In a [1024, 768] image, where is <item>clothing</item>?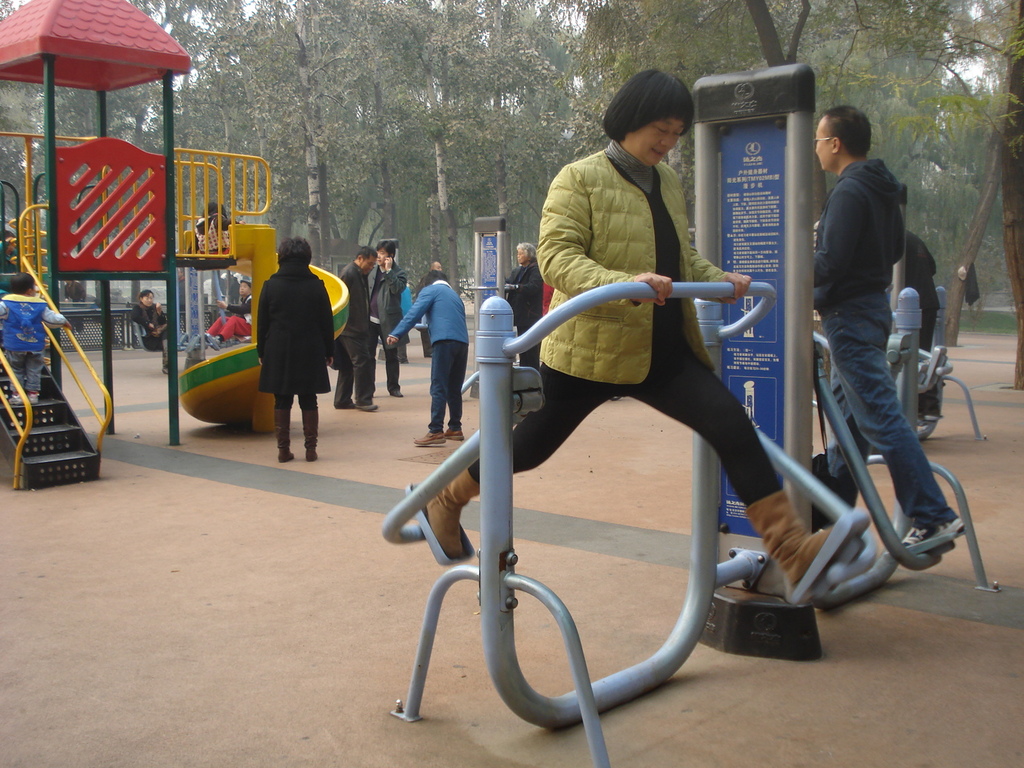
<bbox>806, 159, 955, 536</bbox>.
